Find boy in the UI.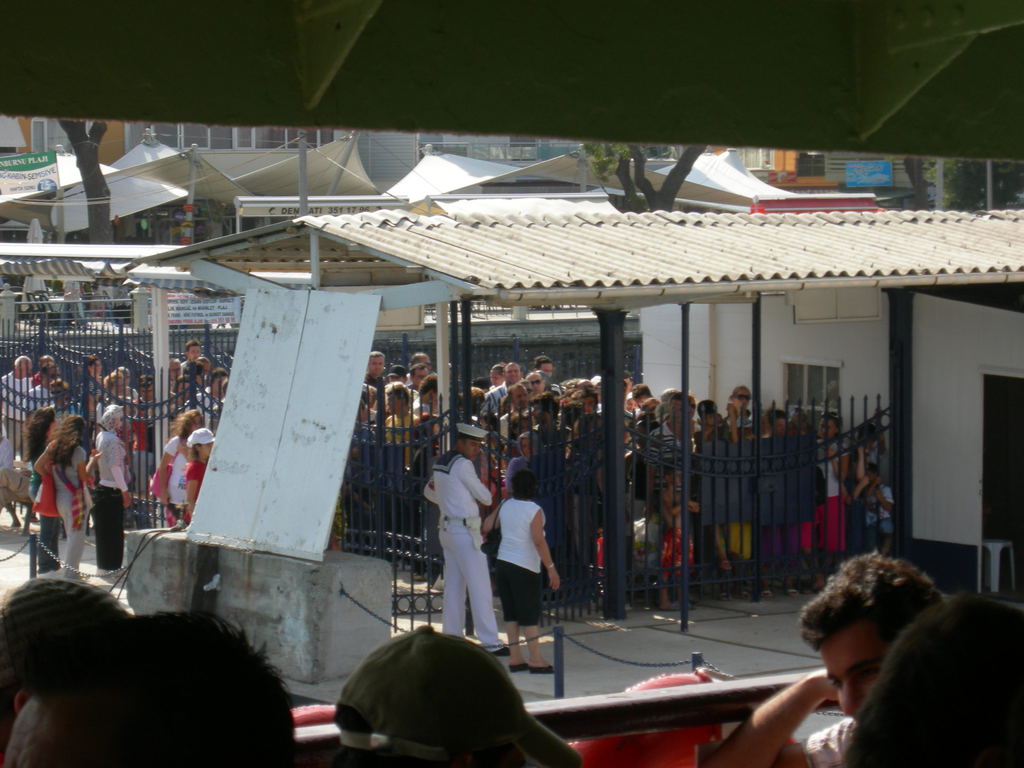
UI element at select_region(700, 555, 944, 767).
